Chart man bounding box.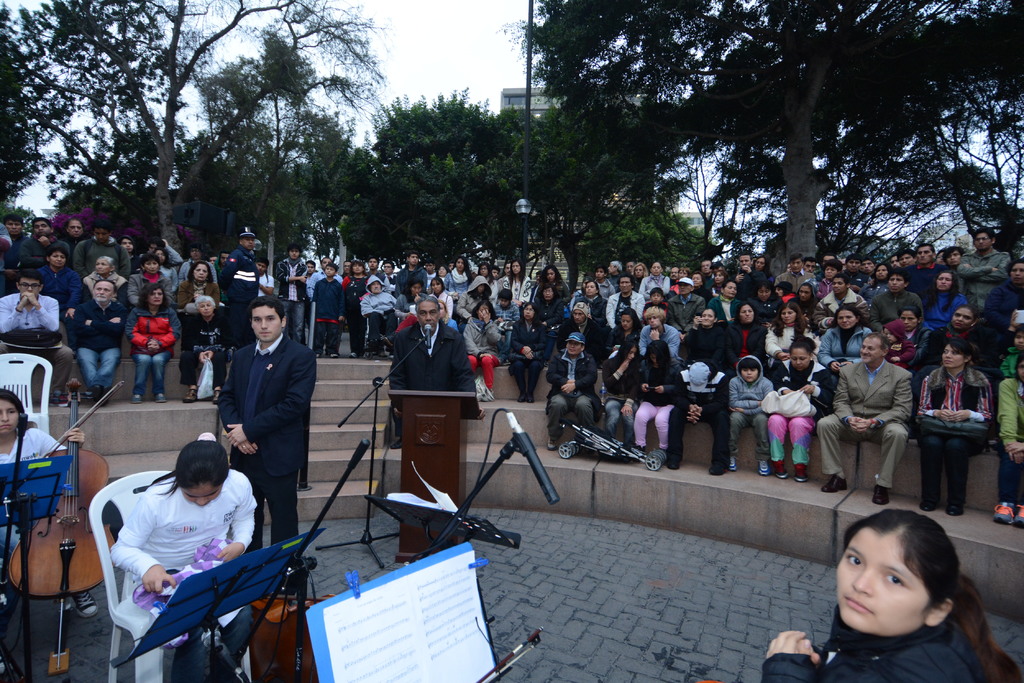
Charted: crop(74, 221, 132, 286).
